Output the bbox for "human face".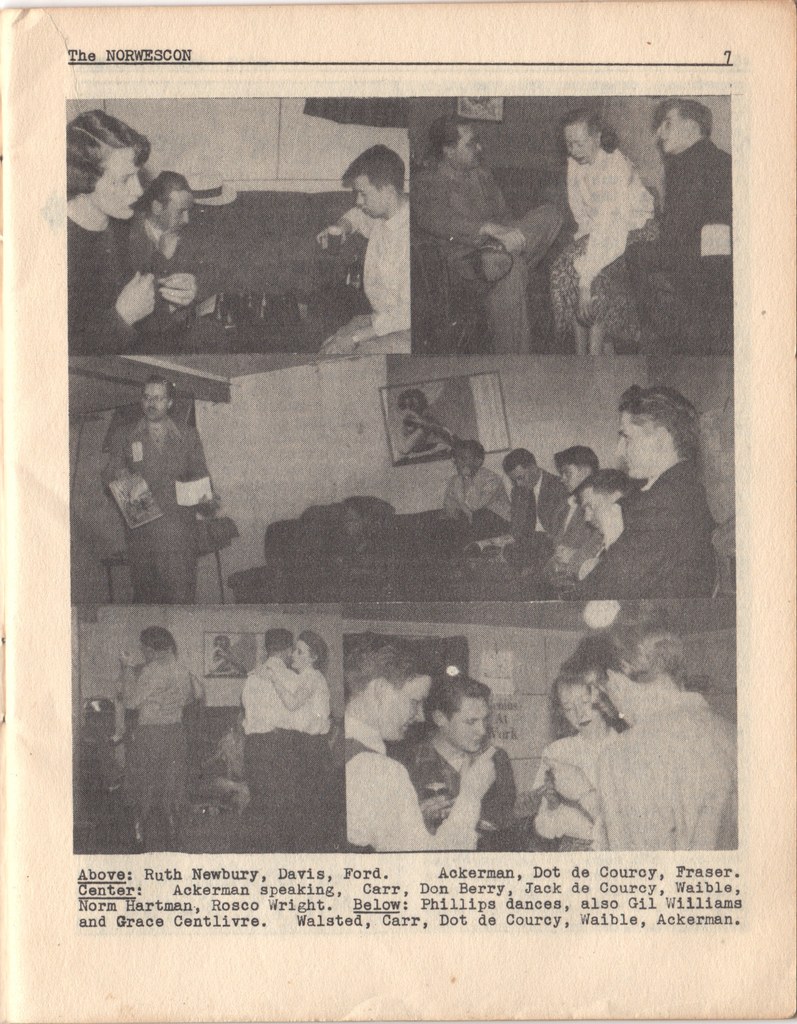
(385,678,428,739).
